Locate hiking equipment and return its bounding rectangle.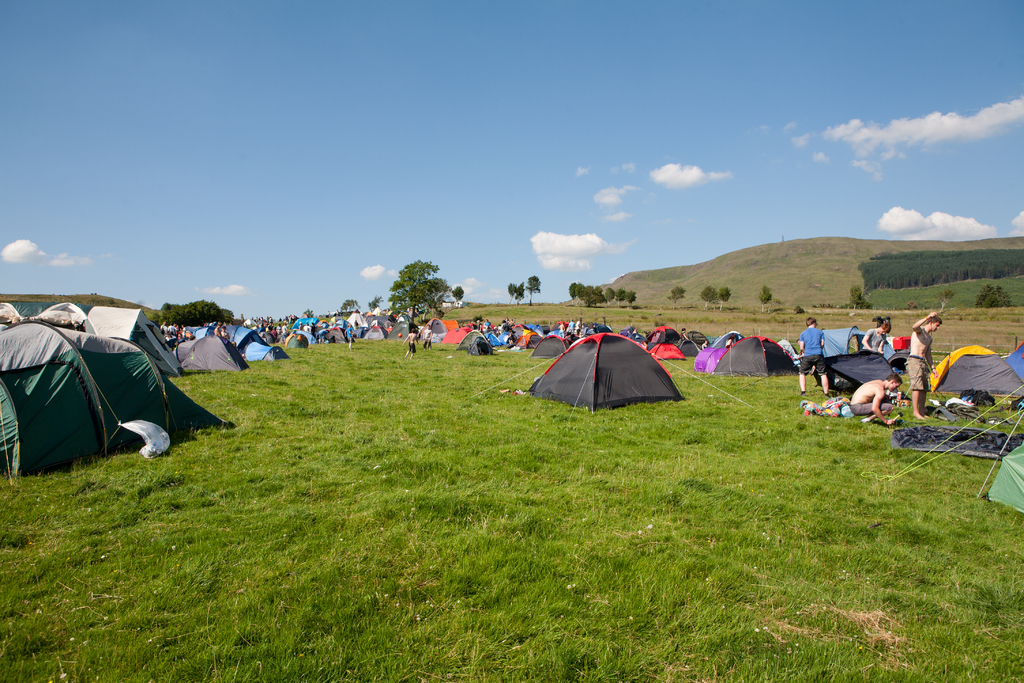
524,329,682,409.
